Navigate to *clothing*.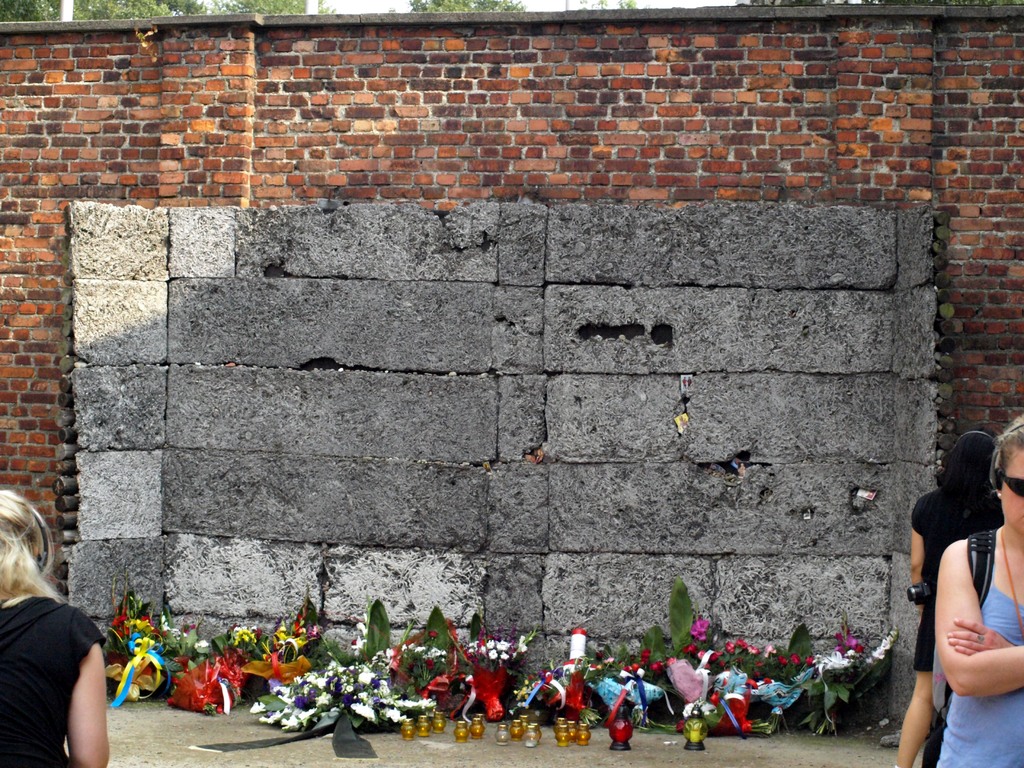
Navigation target: (936,583,1023,767).
